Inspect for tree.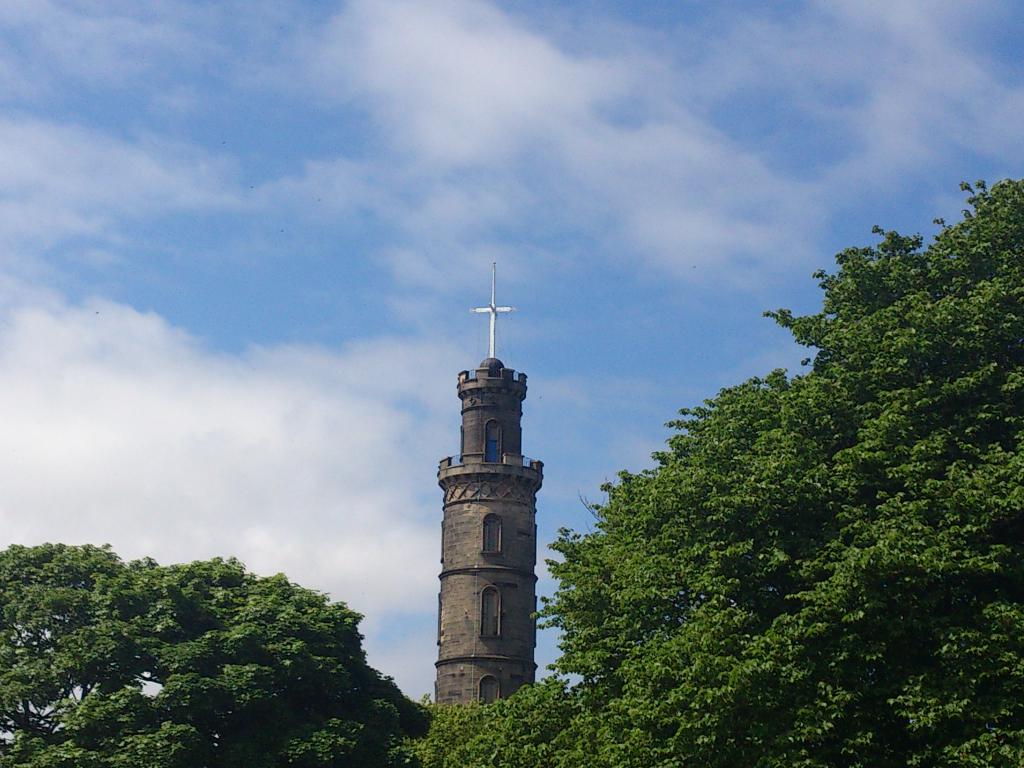
Inspection: bbox=(402, 177, 1022, 767).
